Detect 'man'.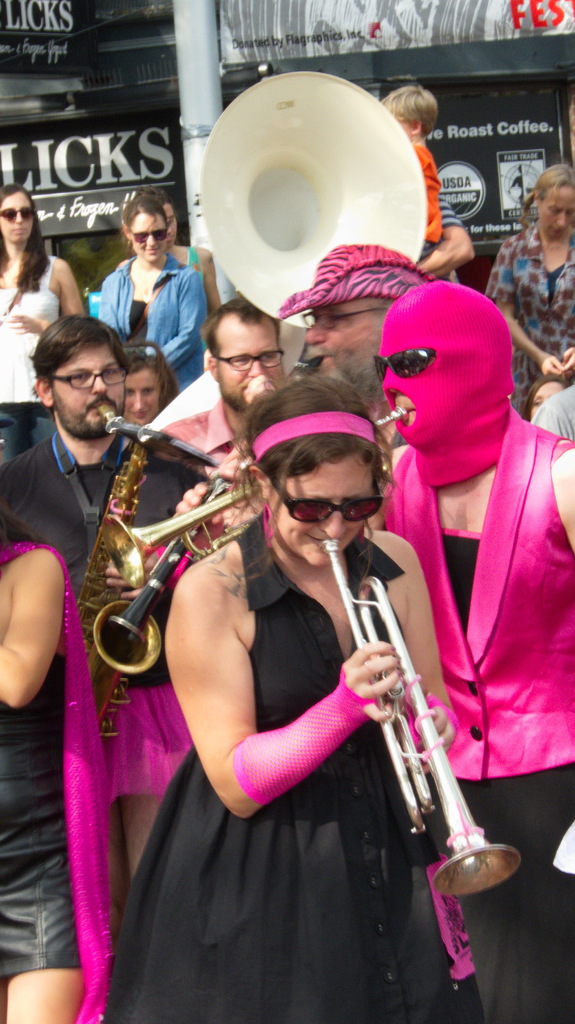
Detected at 0/316/198/566.
